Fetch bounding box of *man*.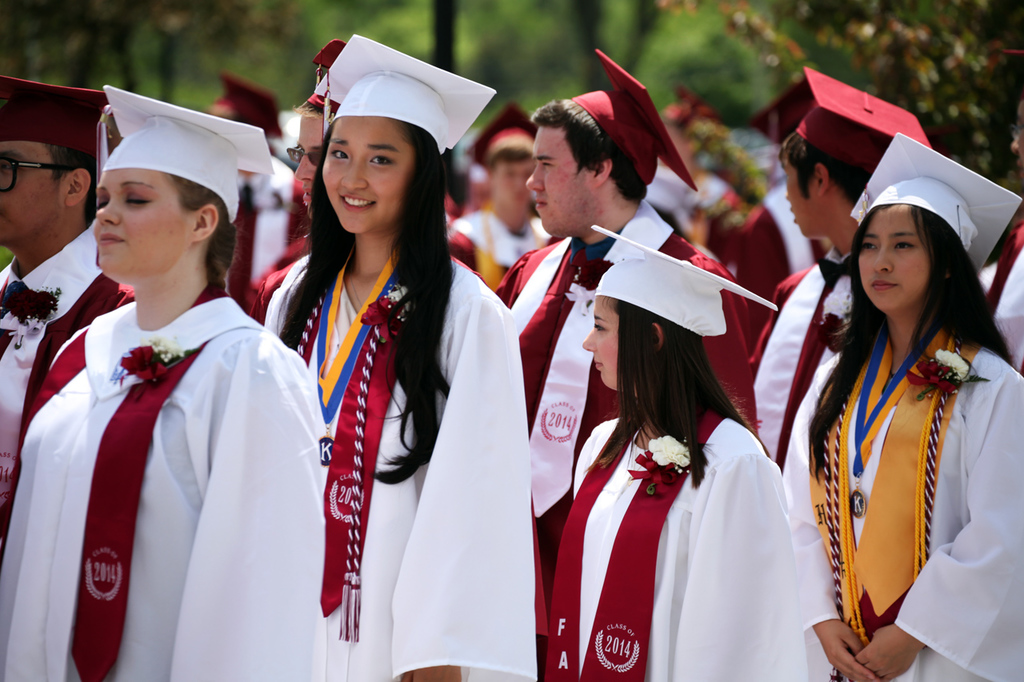
Bbox: x1=498, y1=46, x2=767, y2=681.
